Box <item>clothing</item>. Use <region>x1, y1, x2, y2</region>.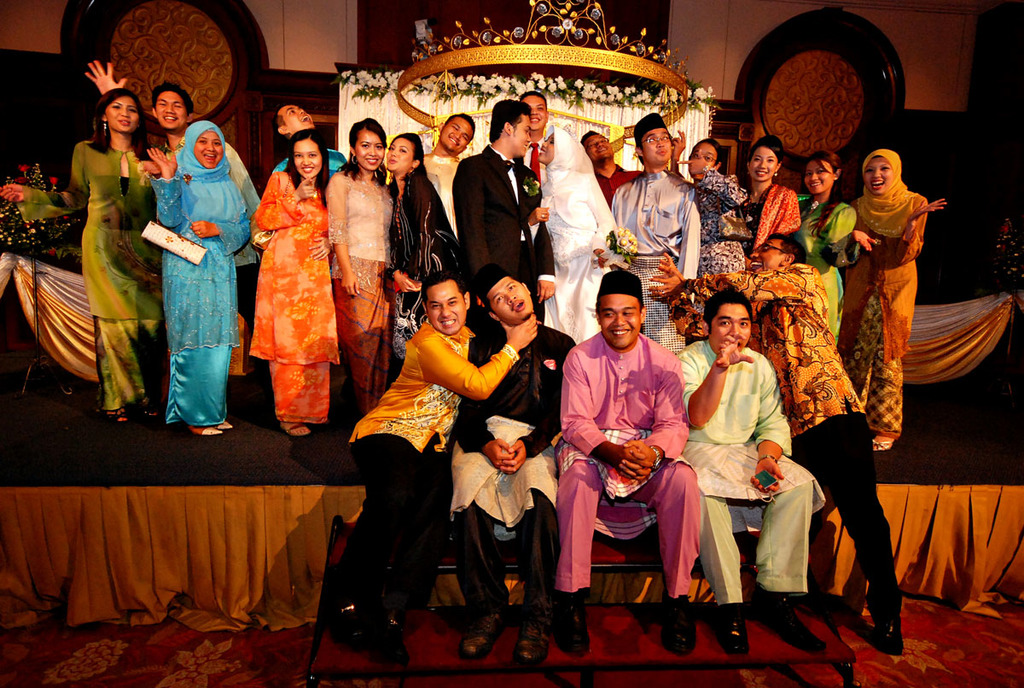
<region>154, 121, 265, 335</region>.
